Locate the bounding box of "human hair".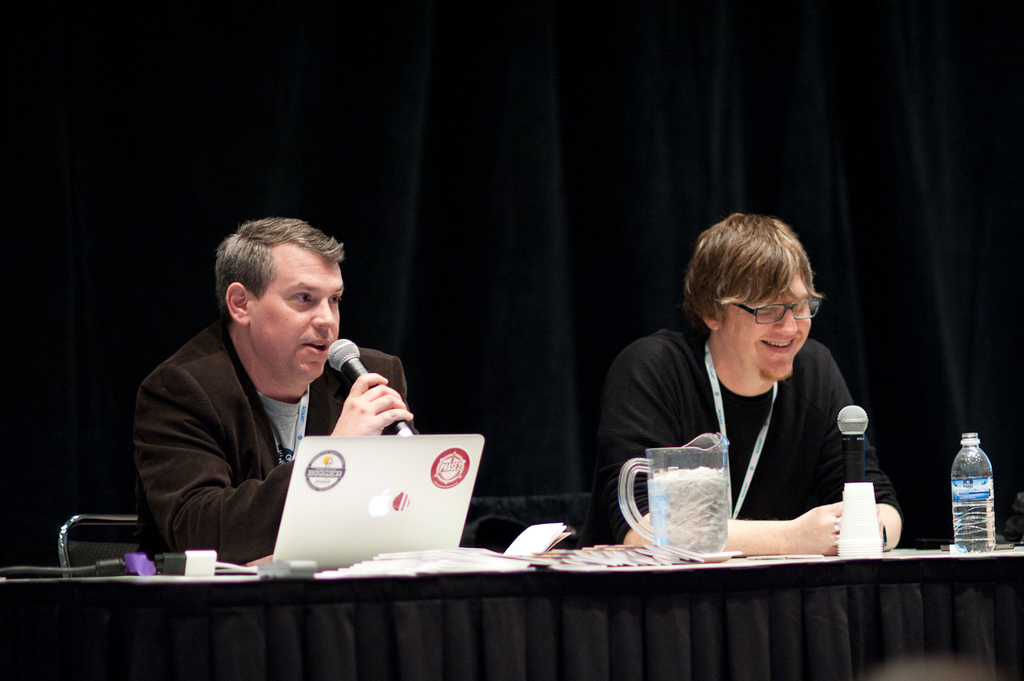
Bounding box: l=211, t=225, r=338, b=322.
